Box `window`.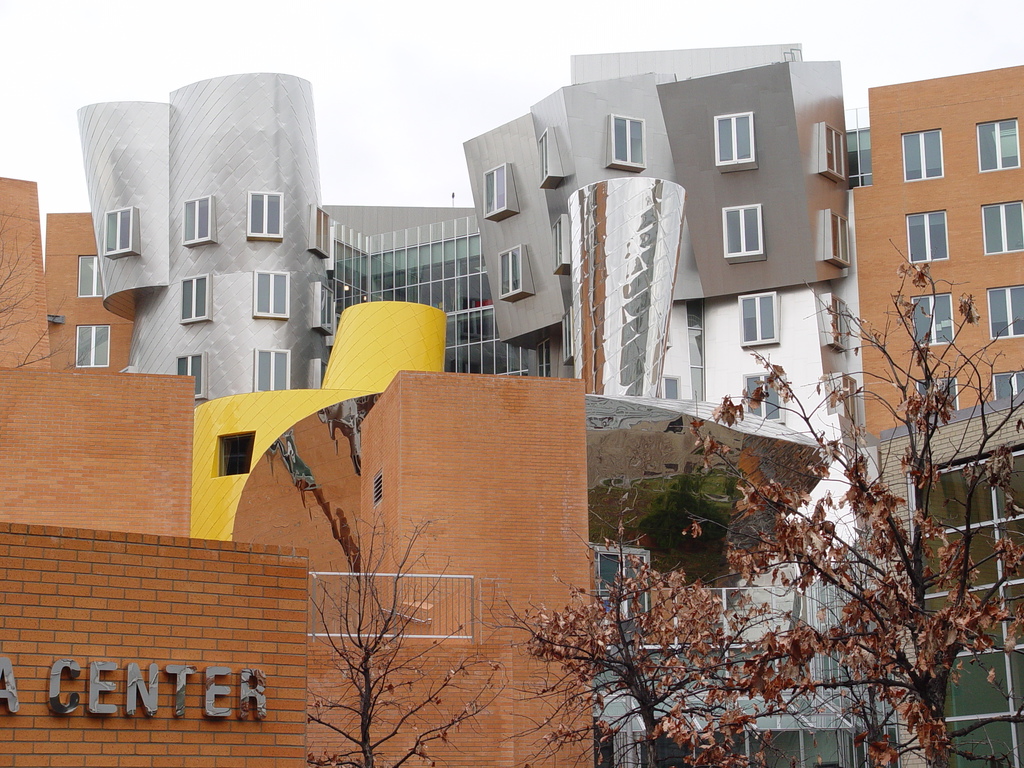
BBox(310, 281, 334, 338).
